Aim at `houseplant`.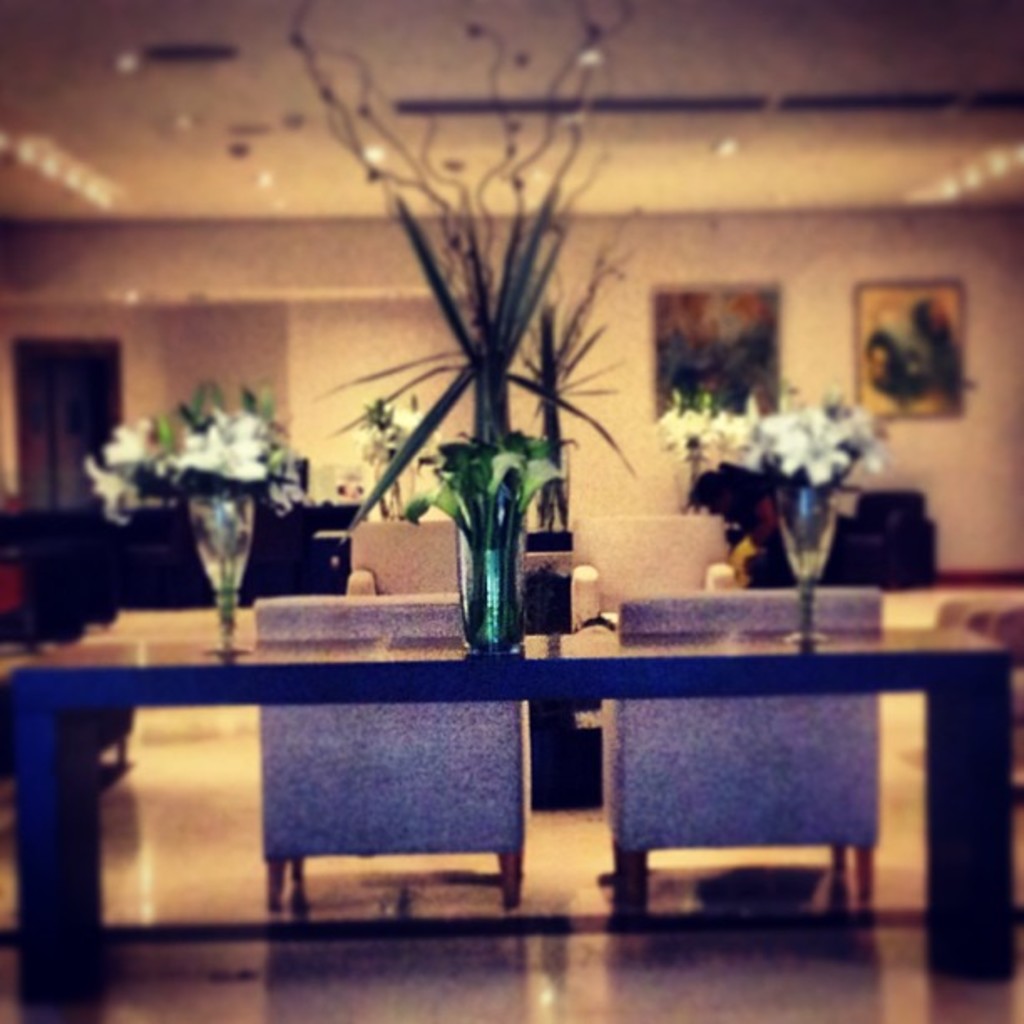
Aimed at crop(84, 376, 316, 684).
